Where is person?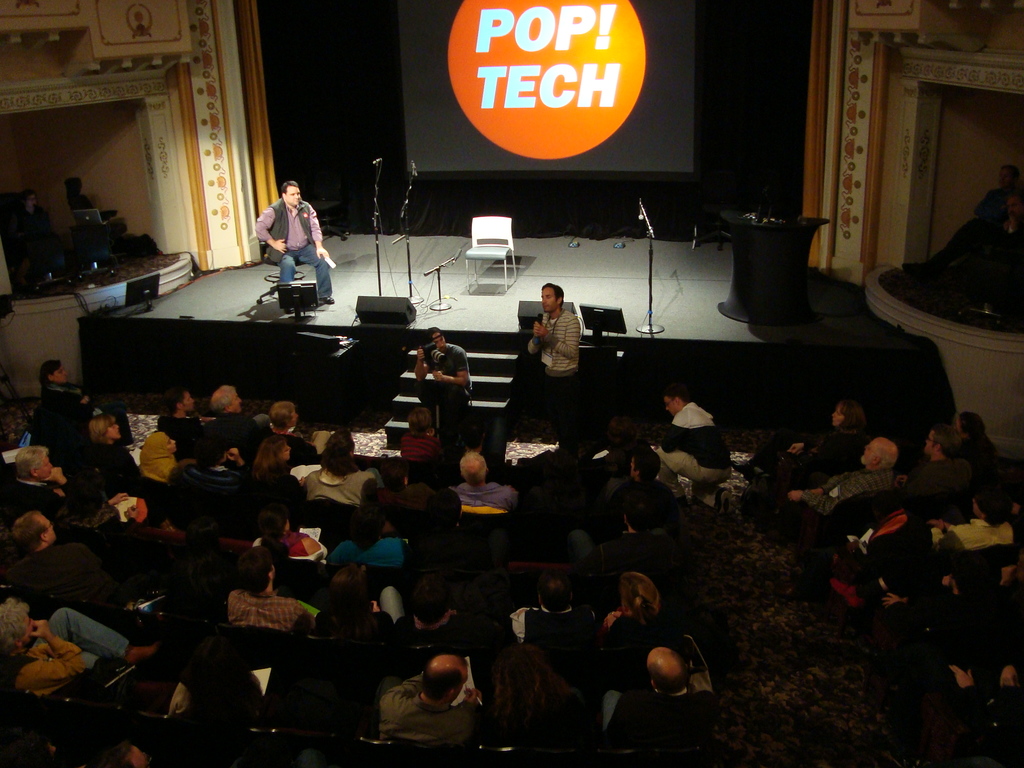
bbox=[599, 634, 723, 764].
